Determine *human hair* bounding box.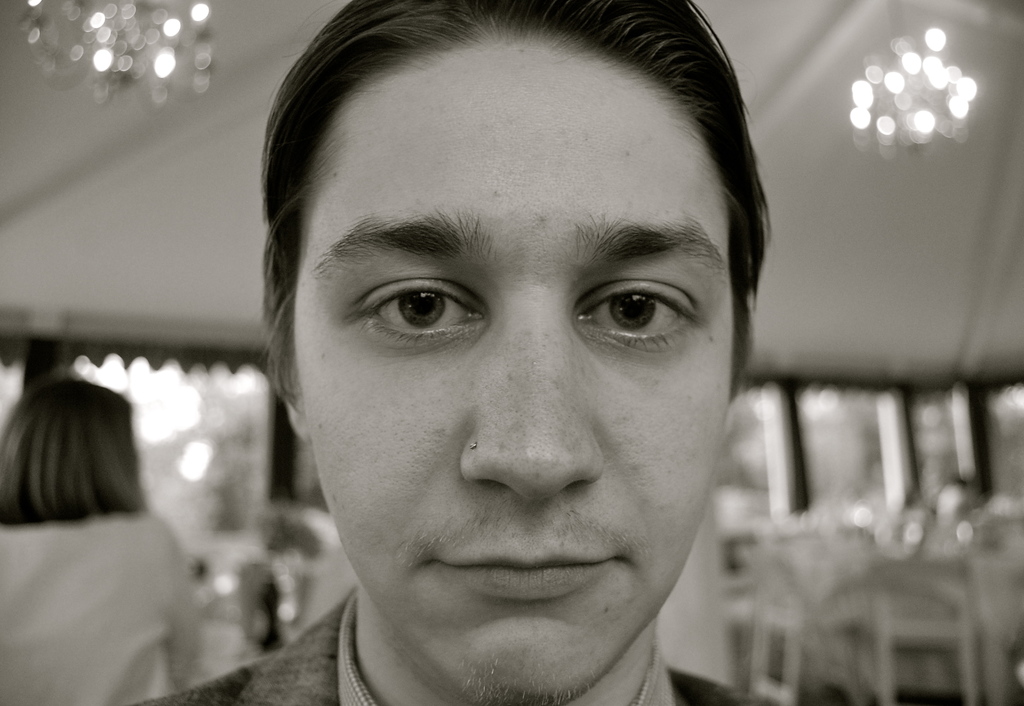
Determined: detection(0, 378, 143, 521).
